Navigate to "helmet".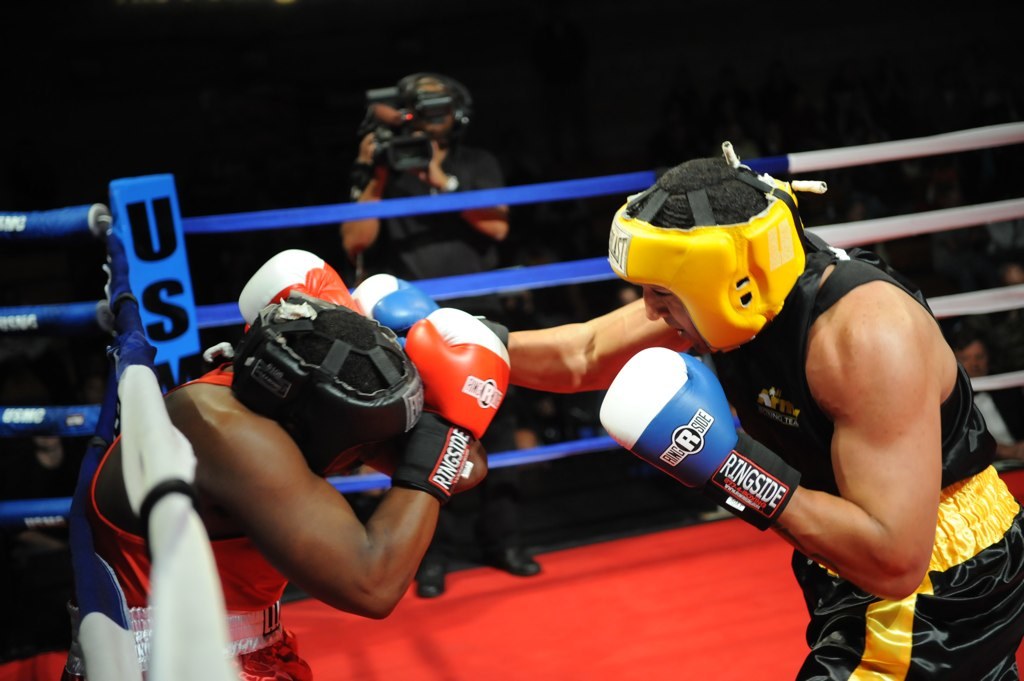
Navigation target: <box>230,291,427,482</box>.
